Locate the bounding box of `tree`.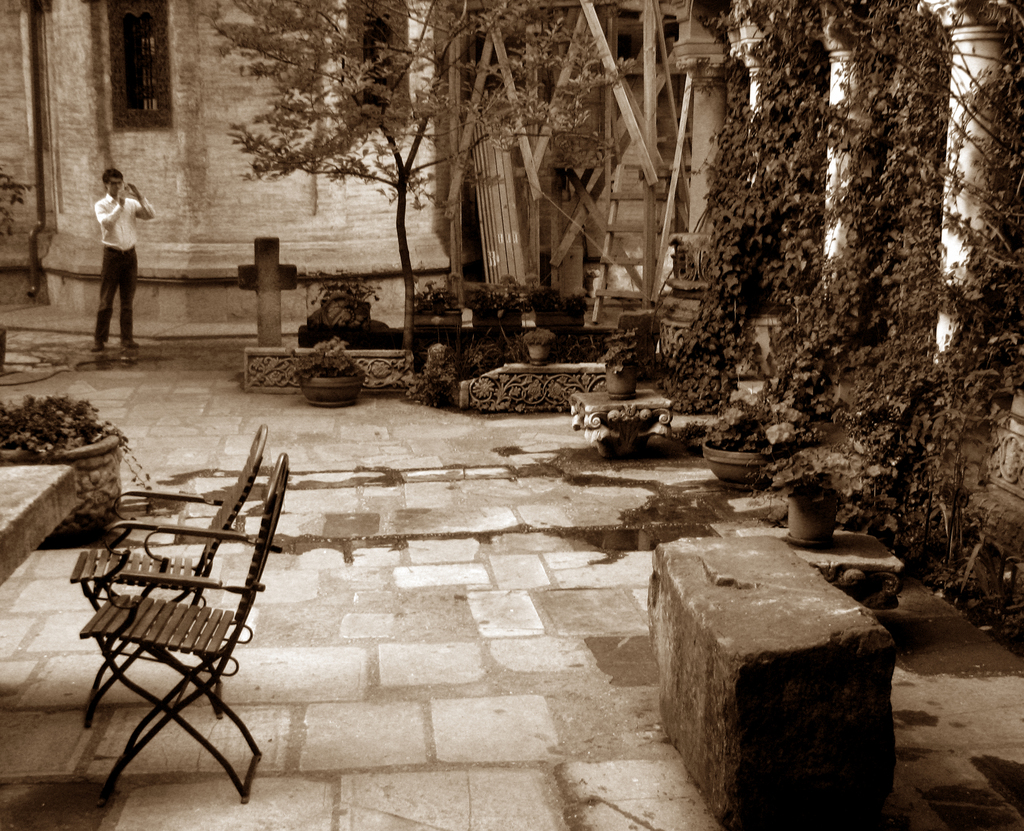
Bounding box: Rect(202, 0, 637, 356).
